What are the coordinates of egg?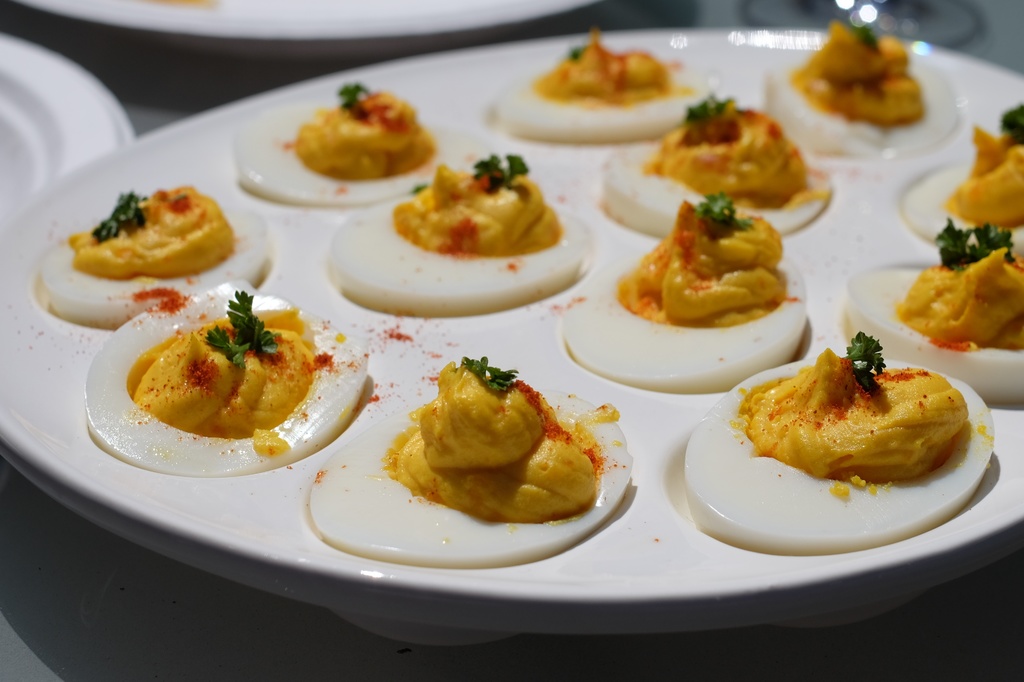
detection(564, 251, 811, 392).
